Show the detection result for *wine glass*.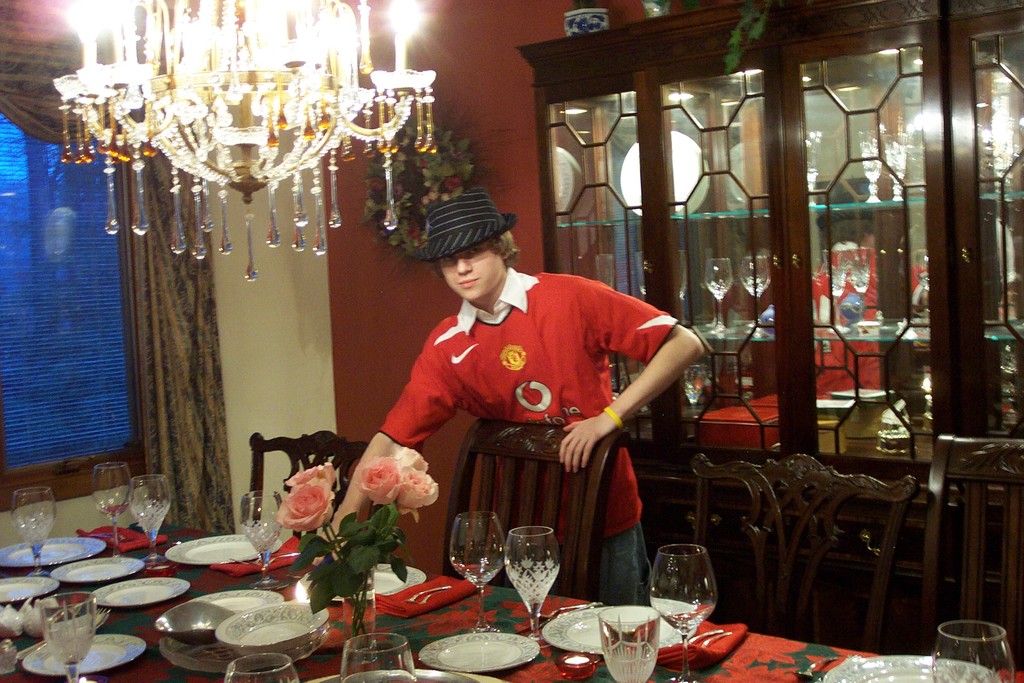
l=935, t=622, r=1012, b=682.
